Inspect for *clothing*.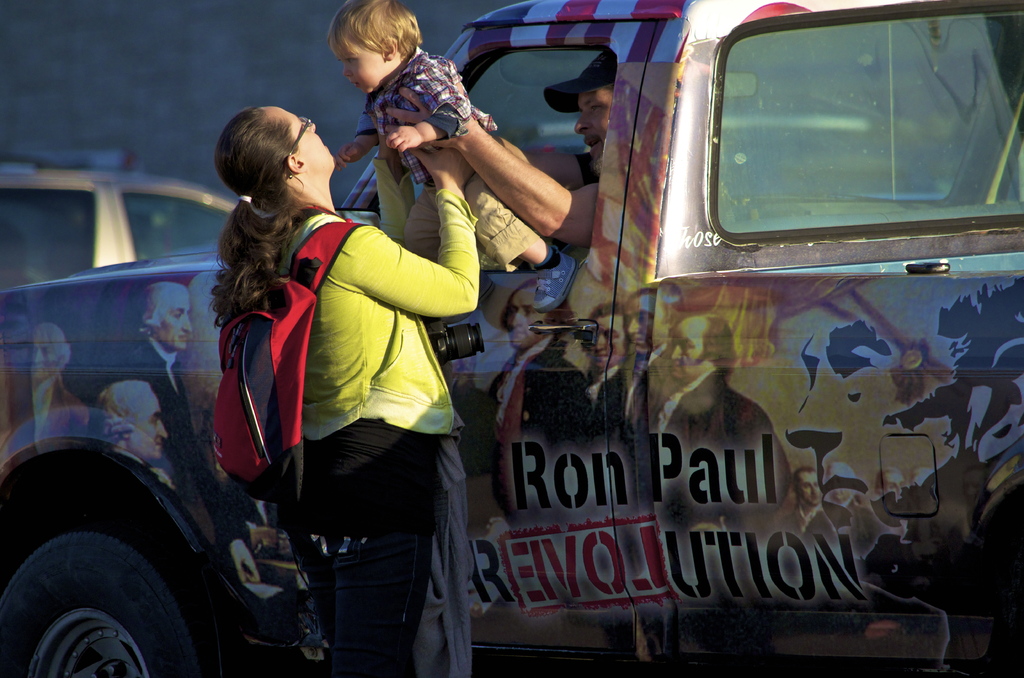
Inspection: locate(355, 47, 532, 275).
